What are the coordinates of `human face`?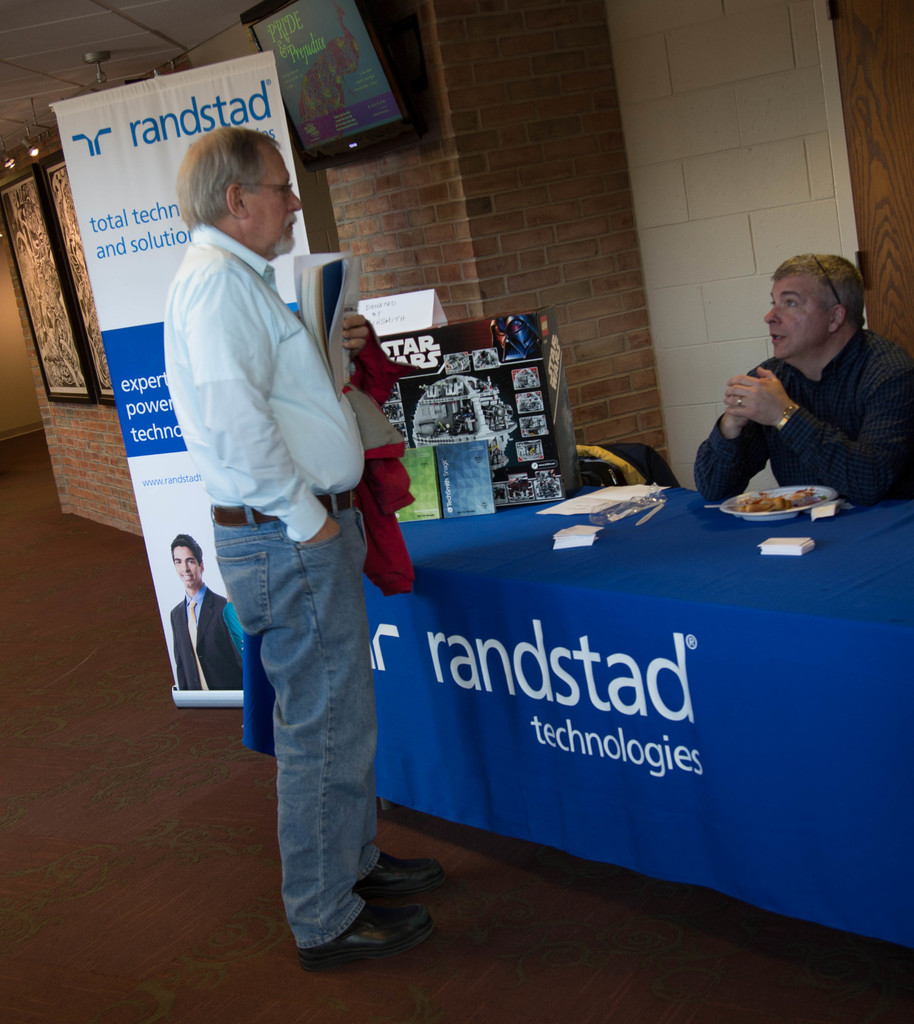
box=[246, 142, 306, 245].
